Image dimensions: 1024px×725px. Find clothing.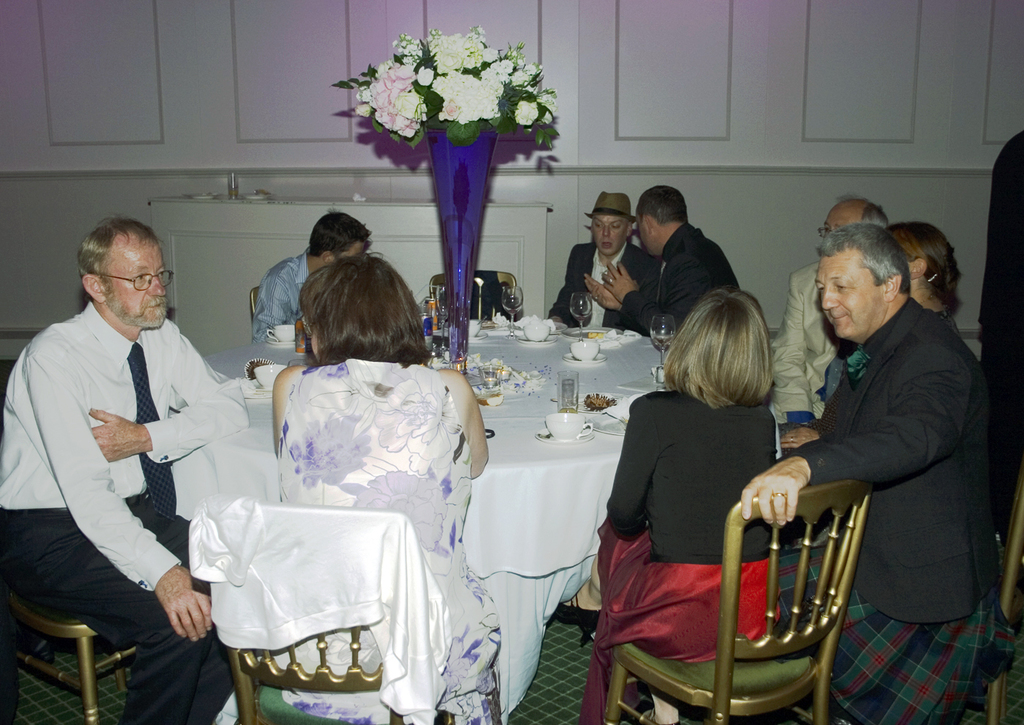
bbox(249, 247, 319, 343).
